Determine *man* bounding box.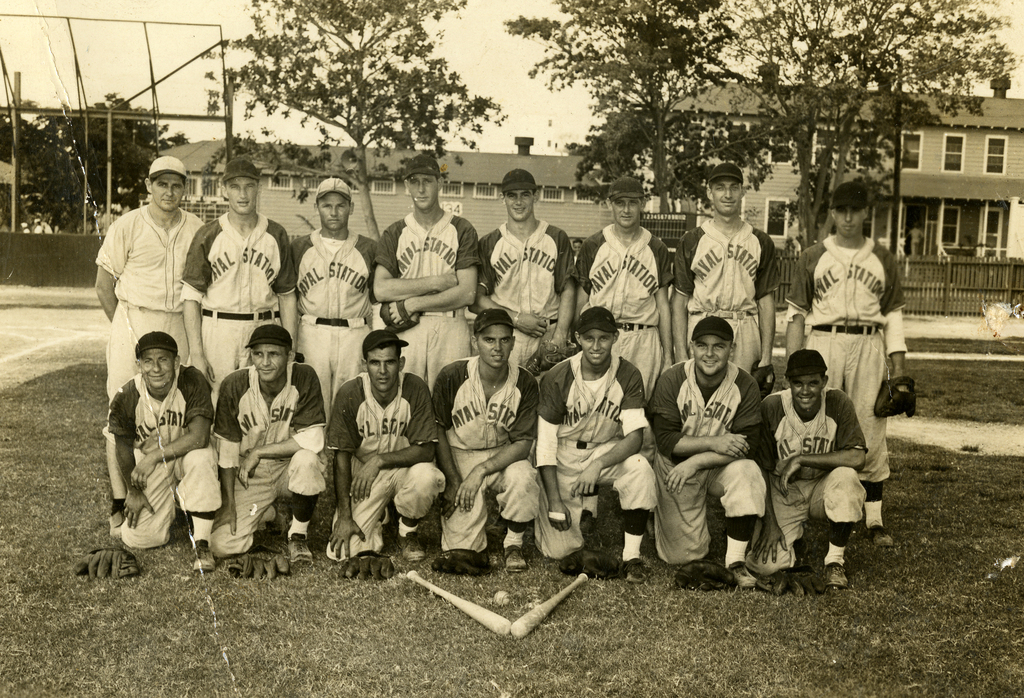
Determined: l=92, t=152, r=206, b=529.
